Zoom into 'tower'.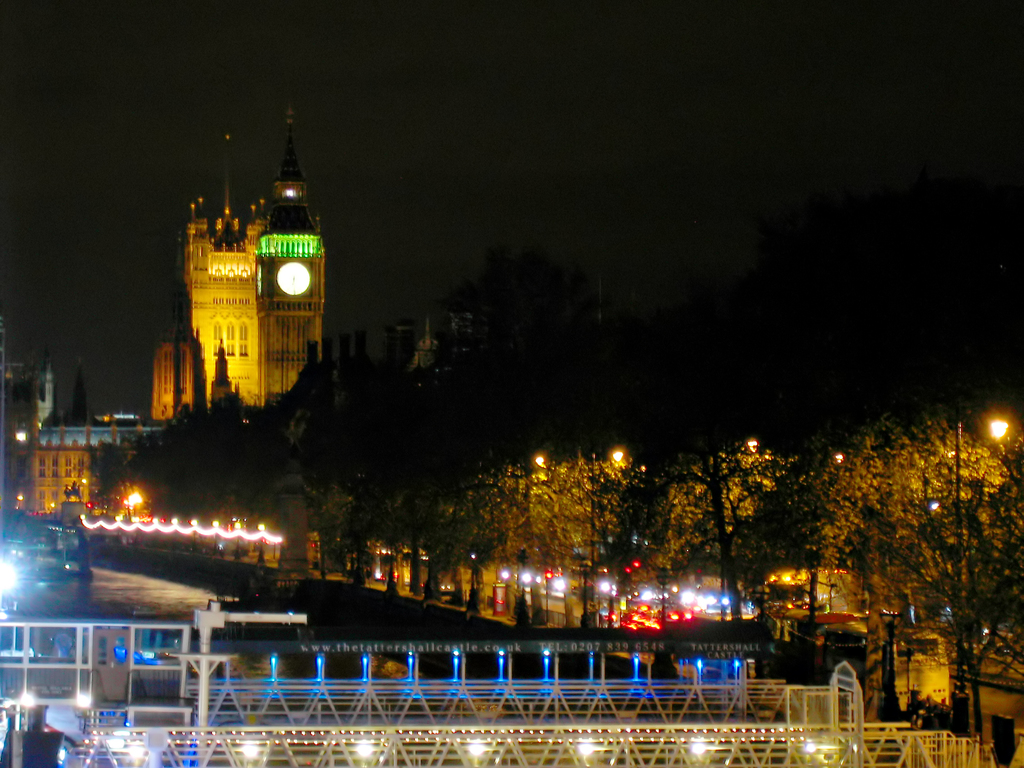
Zoom target: bbox(150, 74, 330, 458).
